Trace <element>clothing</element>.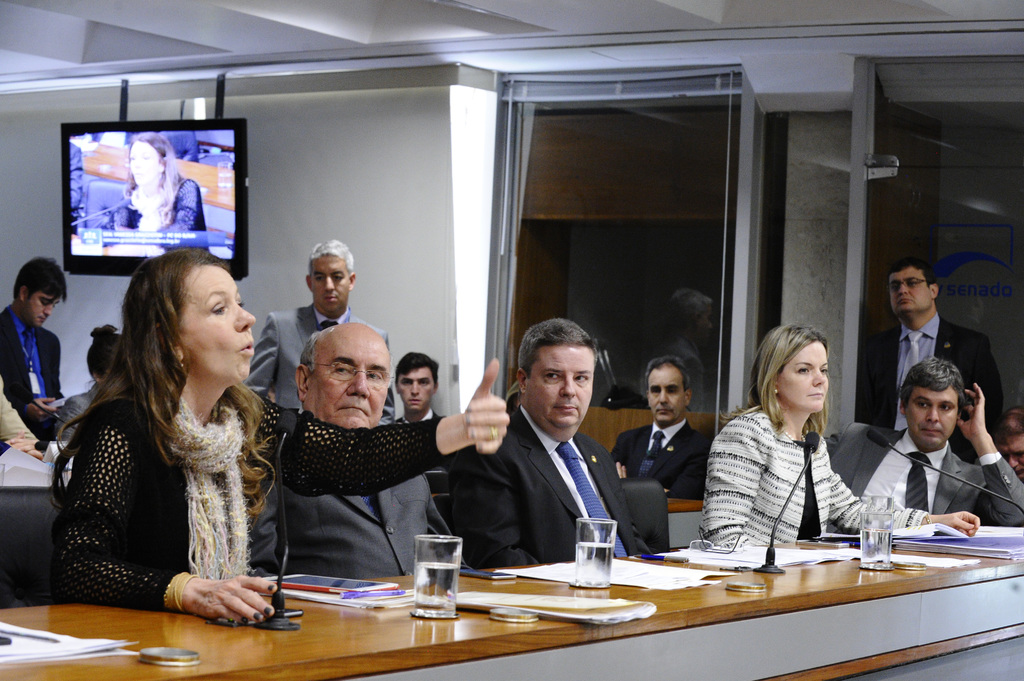
Traced to l=0, t=307, r=58, b=438.
